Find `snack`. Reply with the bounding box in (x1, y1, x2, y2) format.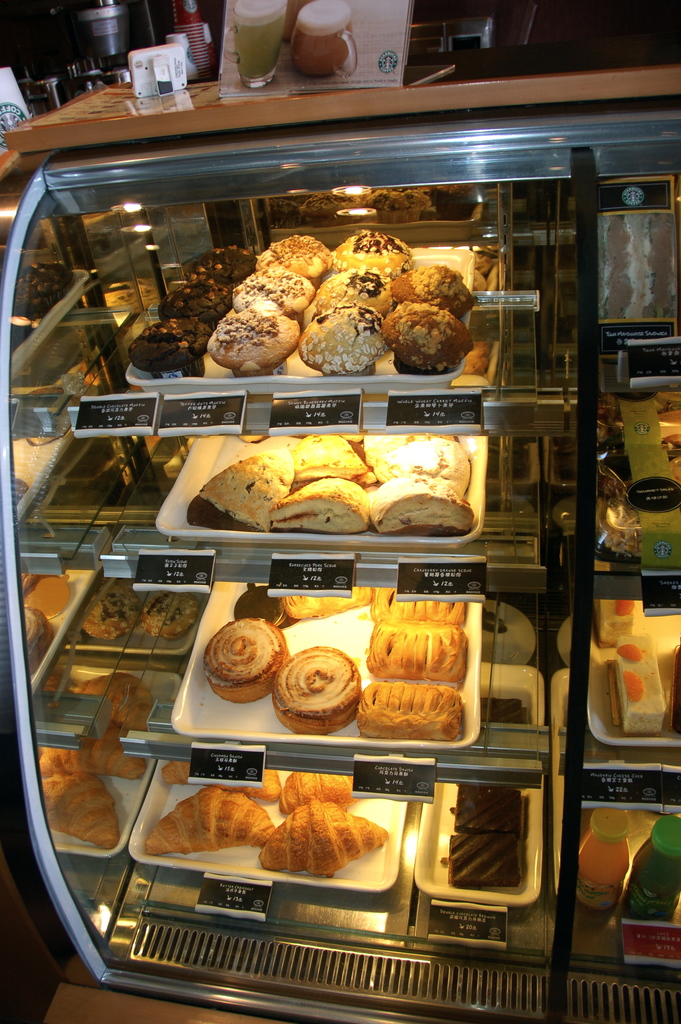
(274, 767, 372, 822).
